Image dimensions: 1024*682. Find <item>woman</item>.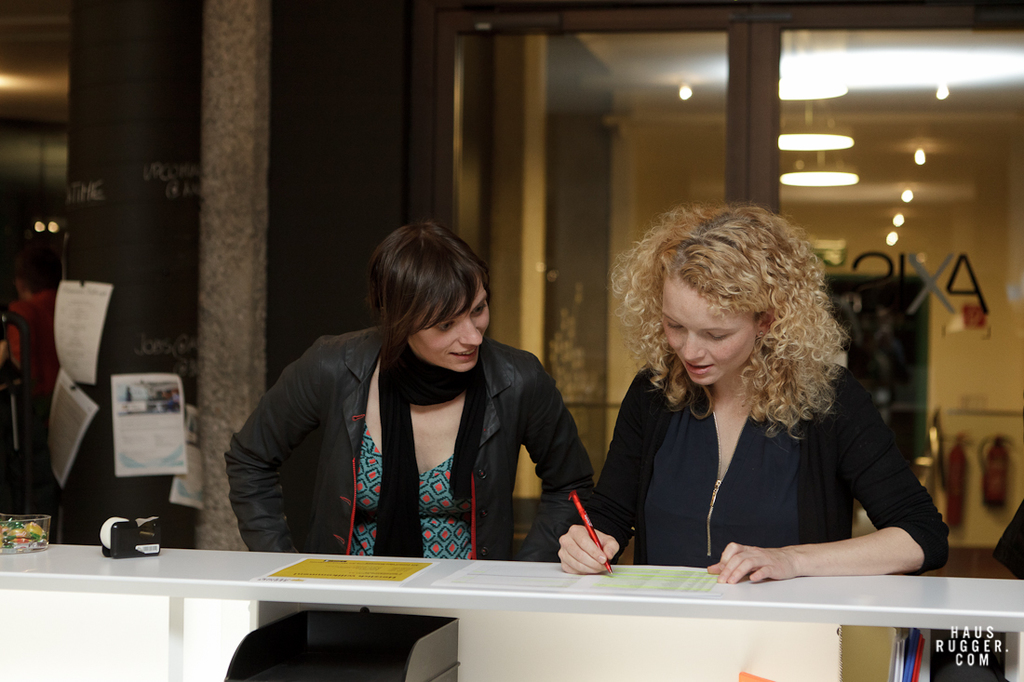
568/204/932/614.
